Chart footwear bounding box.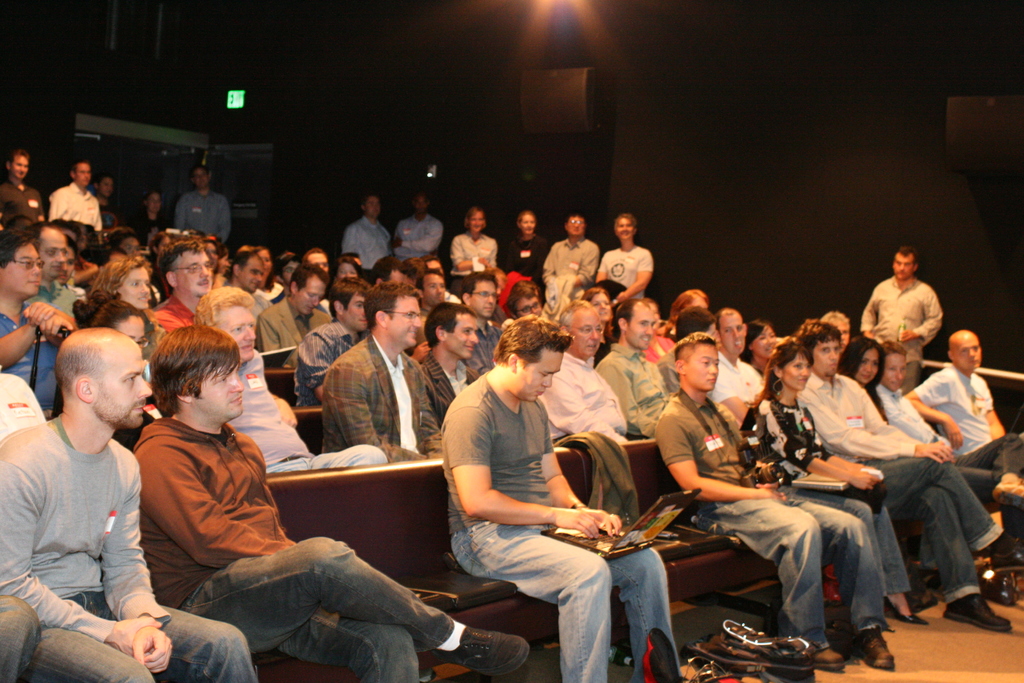
Charted: box=[943, 593, 1014, 634].
